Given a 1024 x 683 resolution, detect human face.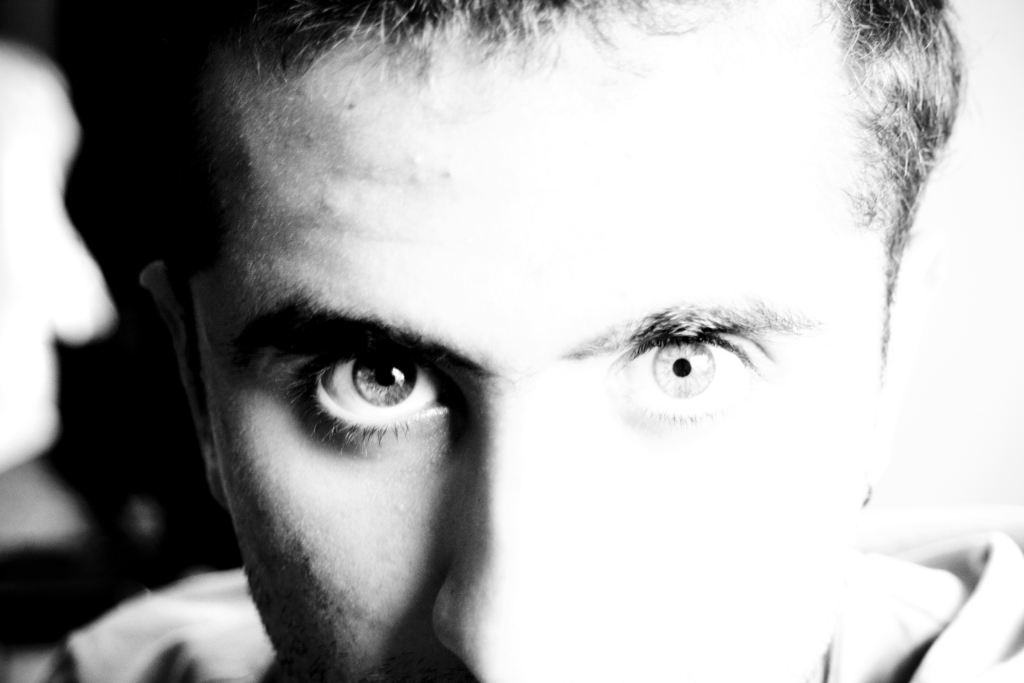
[x1=182, y1=25, x2=881, y2=682].
